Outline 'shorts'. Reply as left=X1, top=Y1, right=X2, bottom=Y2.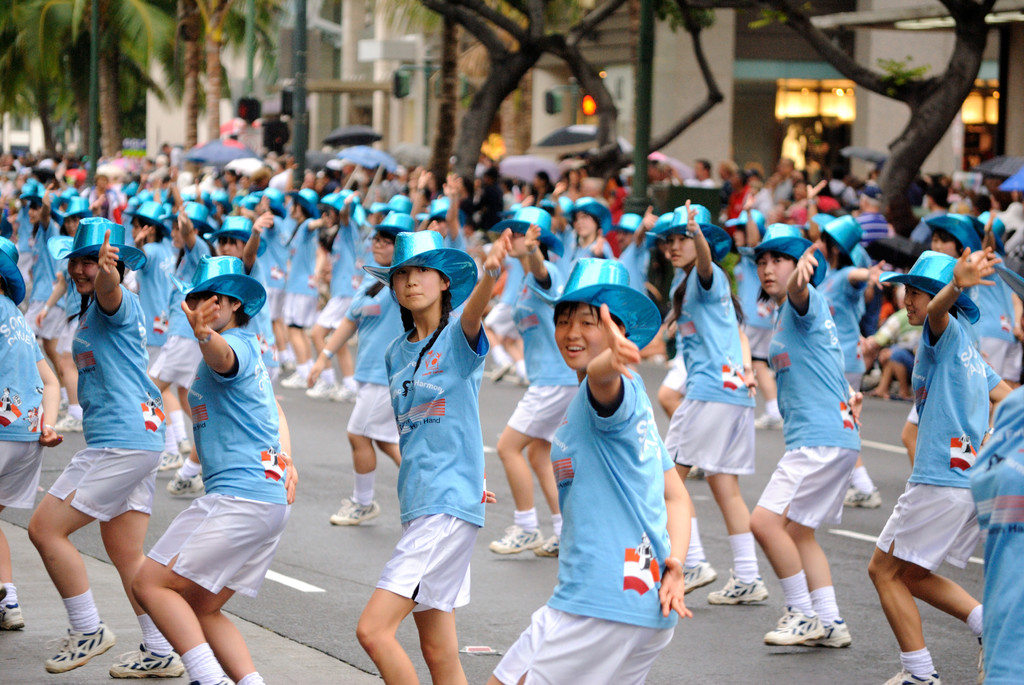
left=17, top=253, right=31, bottom=290.
